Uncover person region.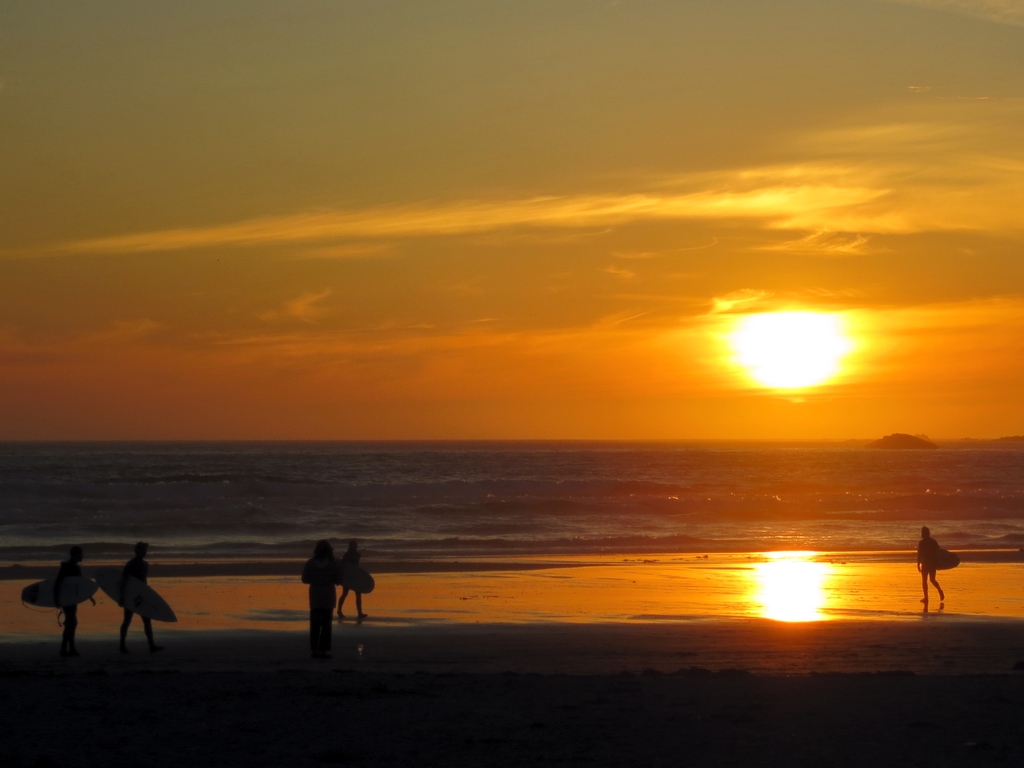
Uncovered: 95:548:175:639.
